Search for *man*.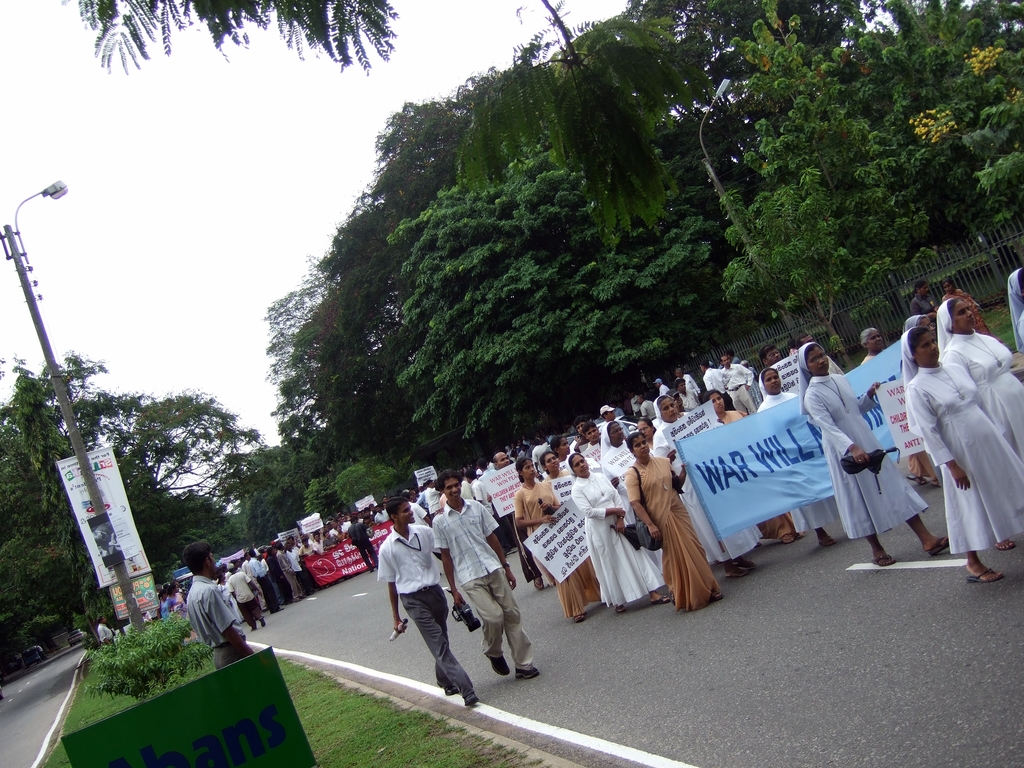
Found at (left=655, top=378, right=669, bottom=396).
